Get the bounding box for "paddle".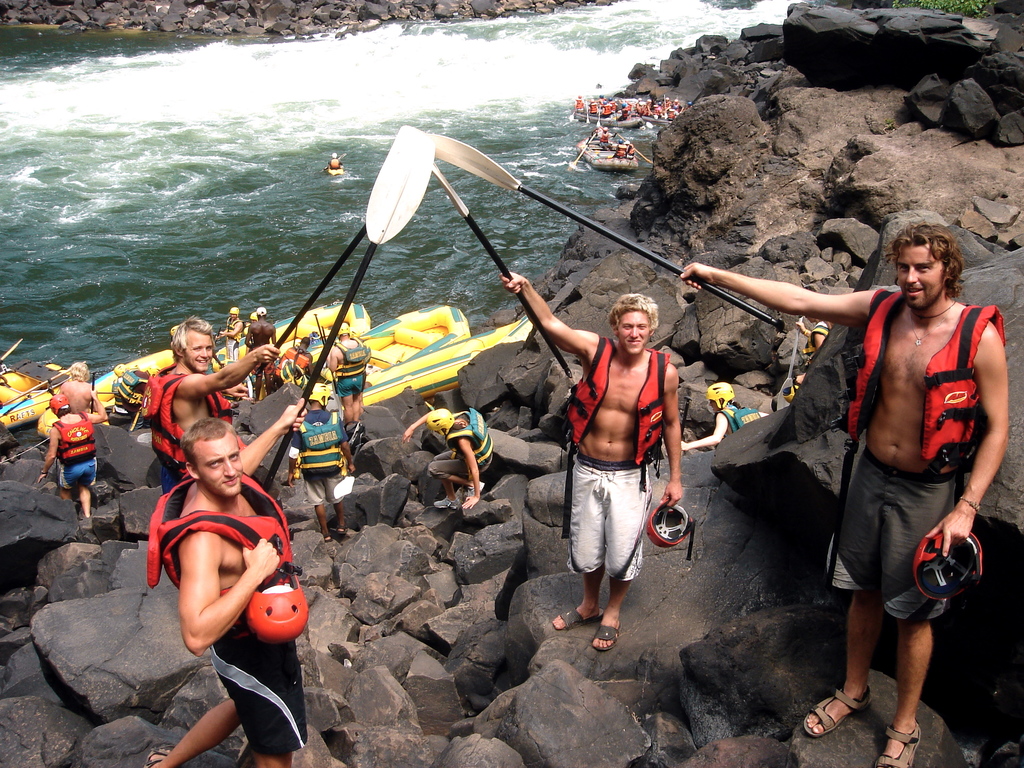
(317,155,349,176).
